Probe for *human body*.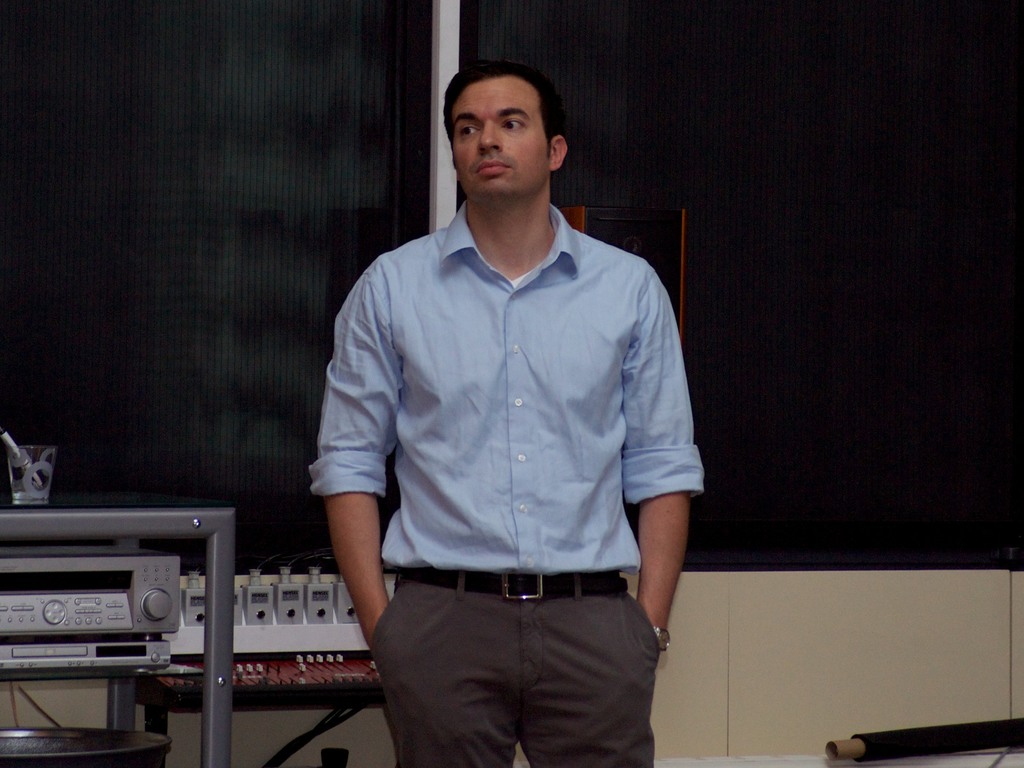
Probe result: (304, 68, 712, 765).
